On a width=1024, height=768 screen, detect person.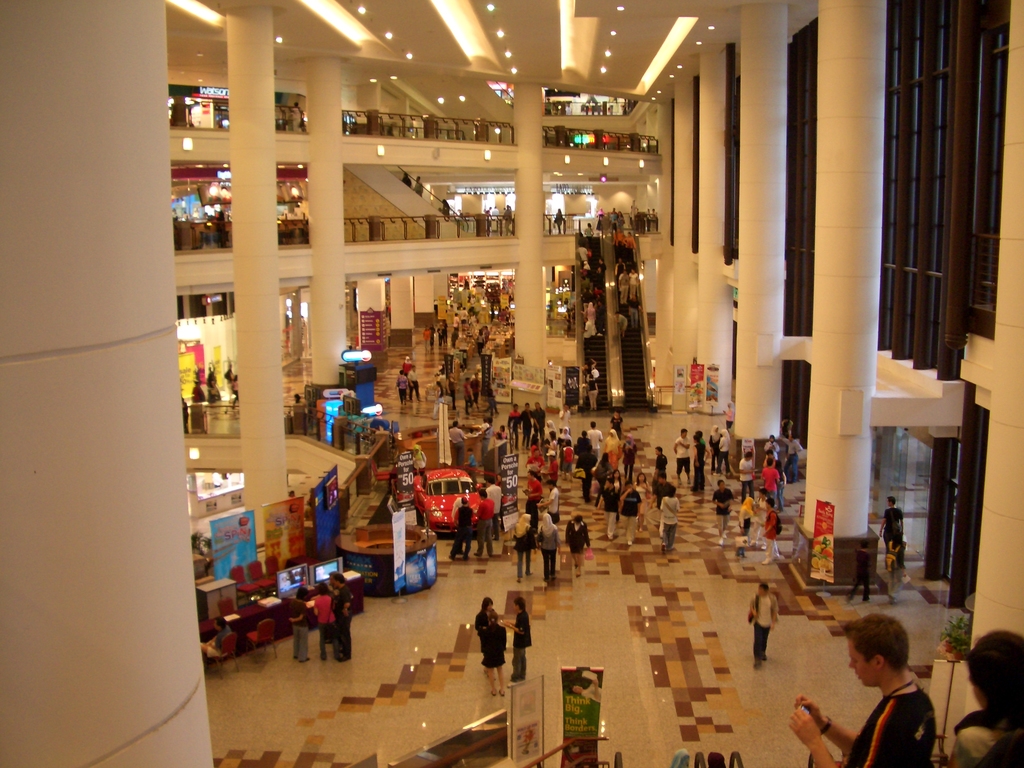
x1=573, y1=444, x2=596, y2=501.
